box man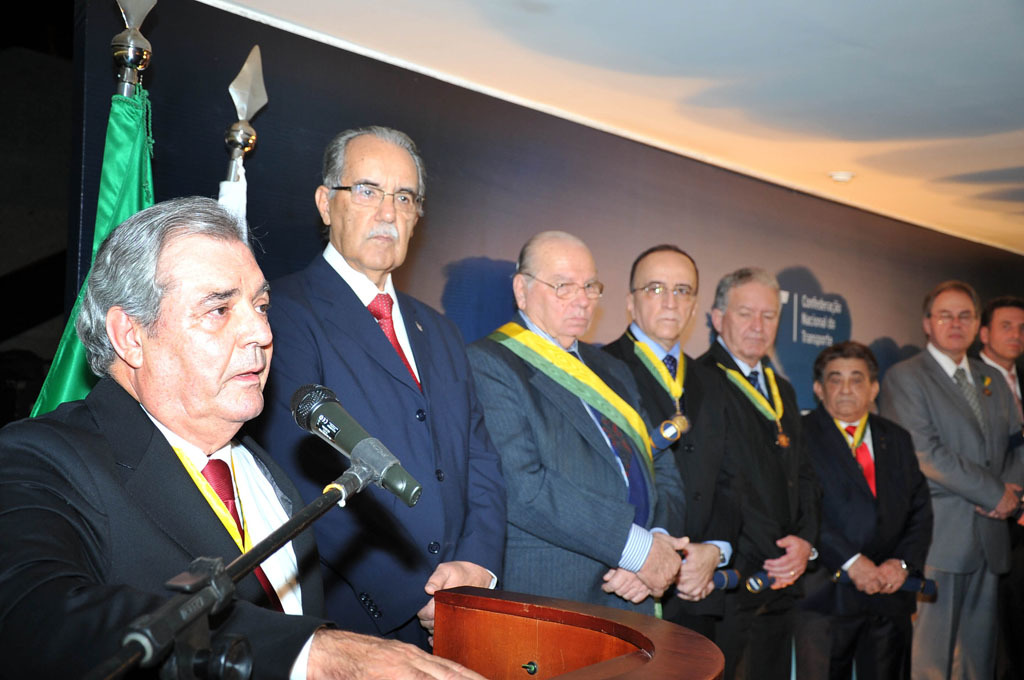
[594,238,731,615]
